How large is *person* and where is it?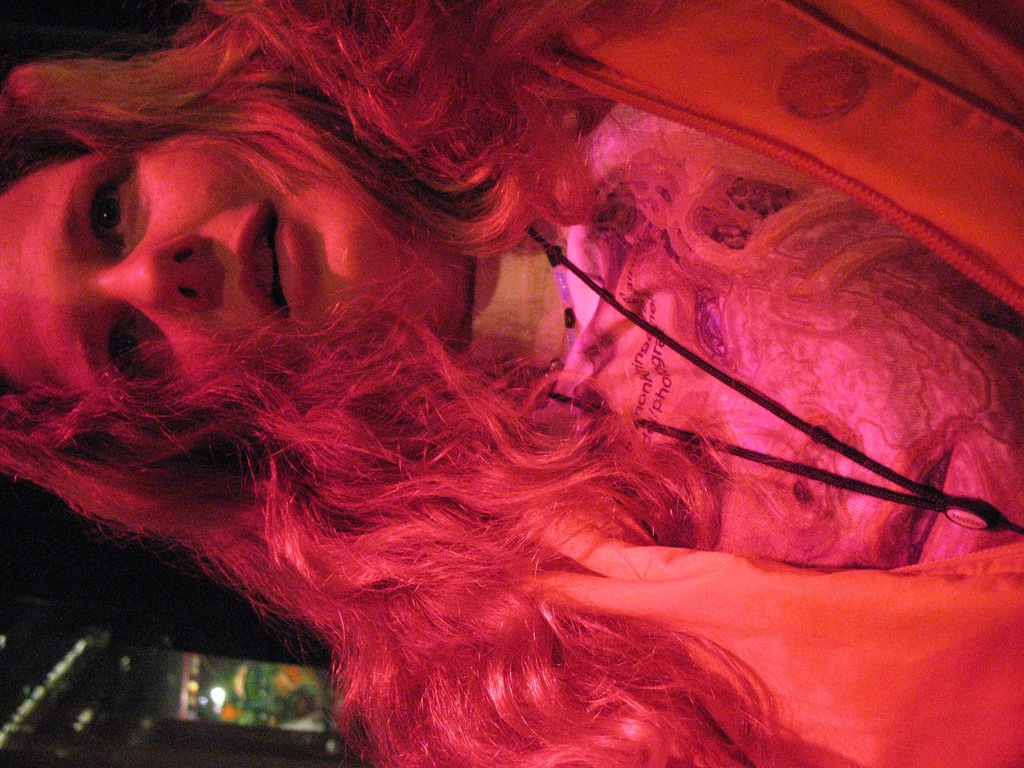
Bounding box: detection(0, 0, 1023, 767).
